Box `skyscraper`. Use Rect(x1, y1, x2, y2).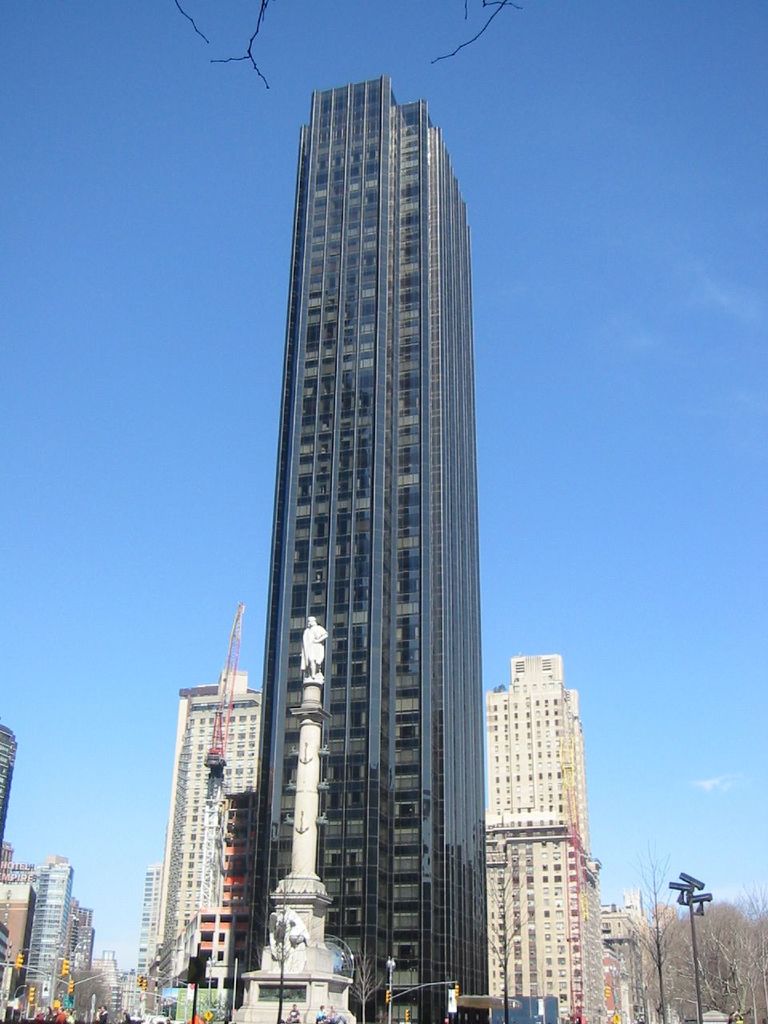
Rect(480, 653, 605, 1023).
